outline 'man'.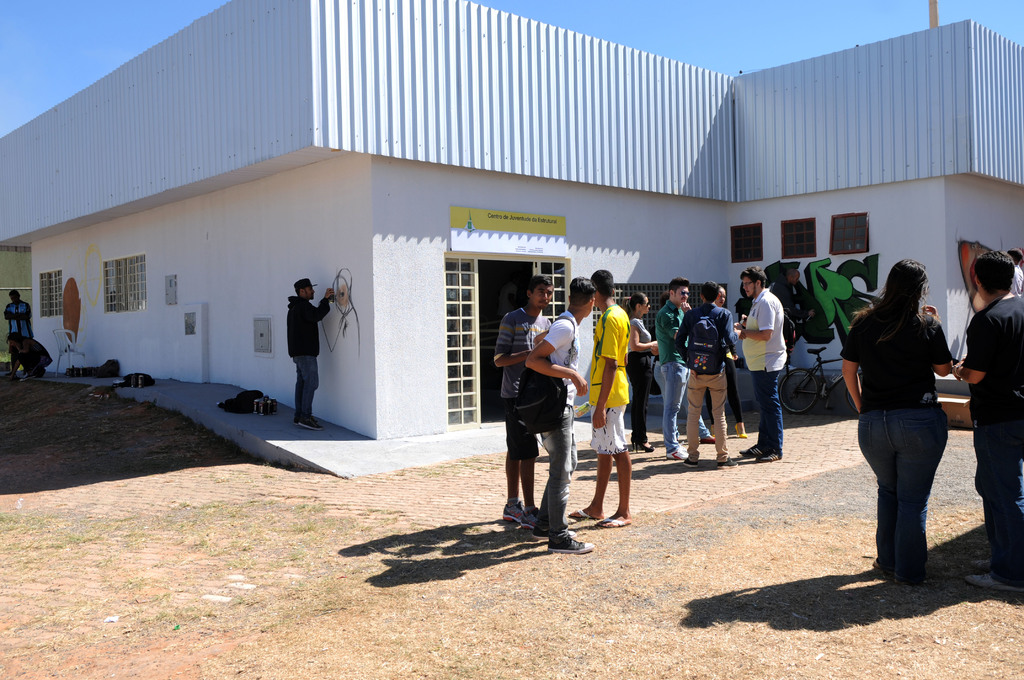
Outline: Rect(495, 277, 552, 530).
